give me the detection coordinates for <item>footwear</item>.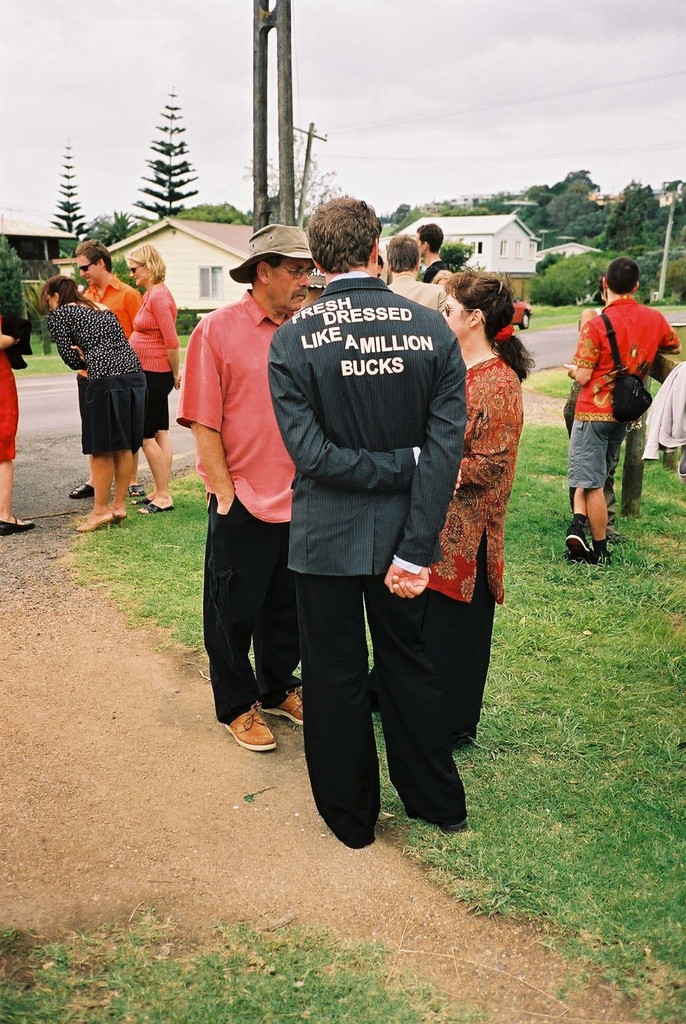
region(133, 498, 154, 510).
